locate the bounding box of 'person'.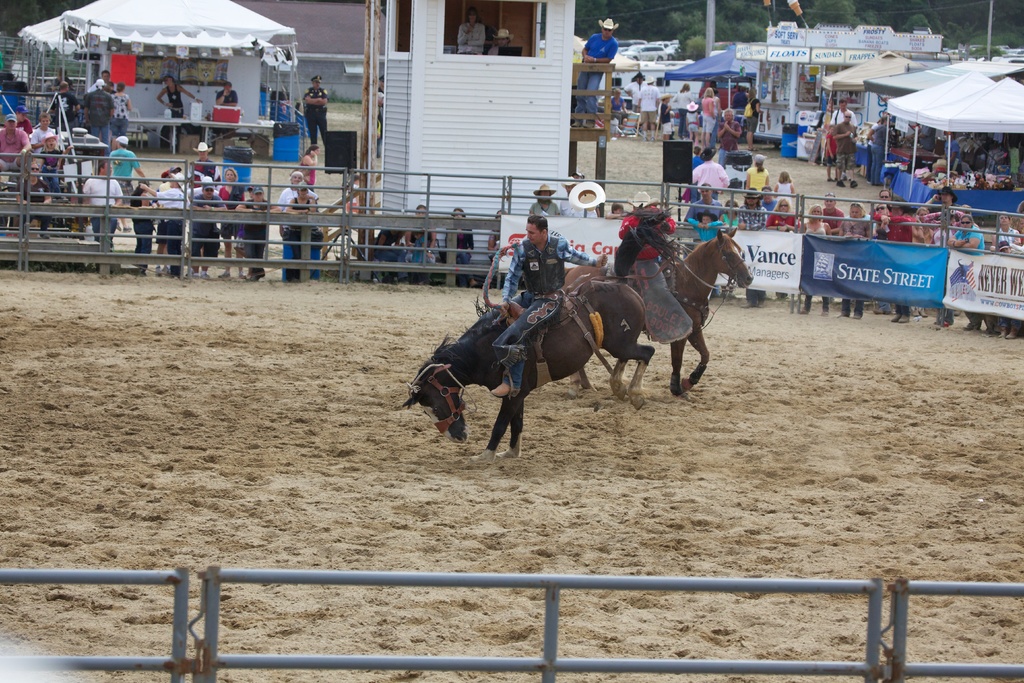
Bounding box: 671 111 681 140.
